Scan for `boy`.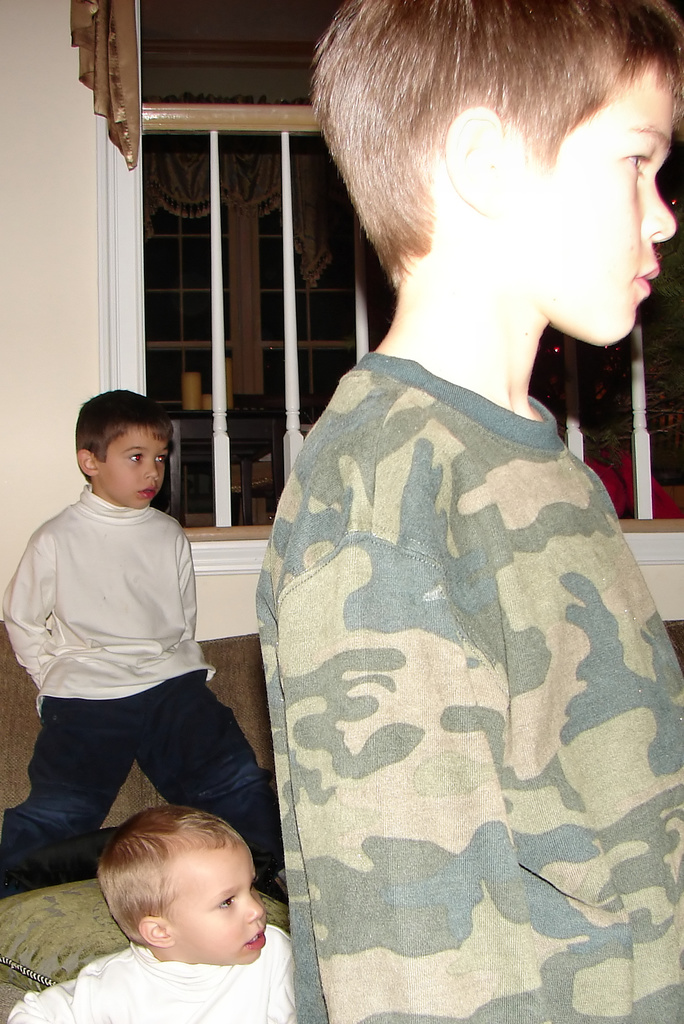
Scan result: l=0, t=806, r=300, b=1023.
